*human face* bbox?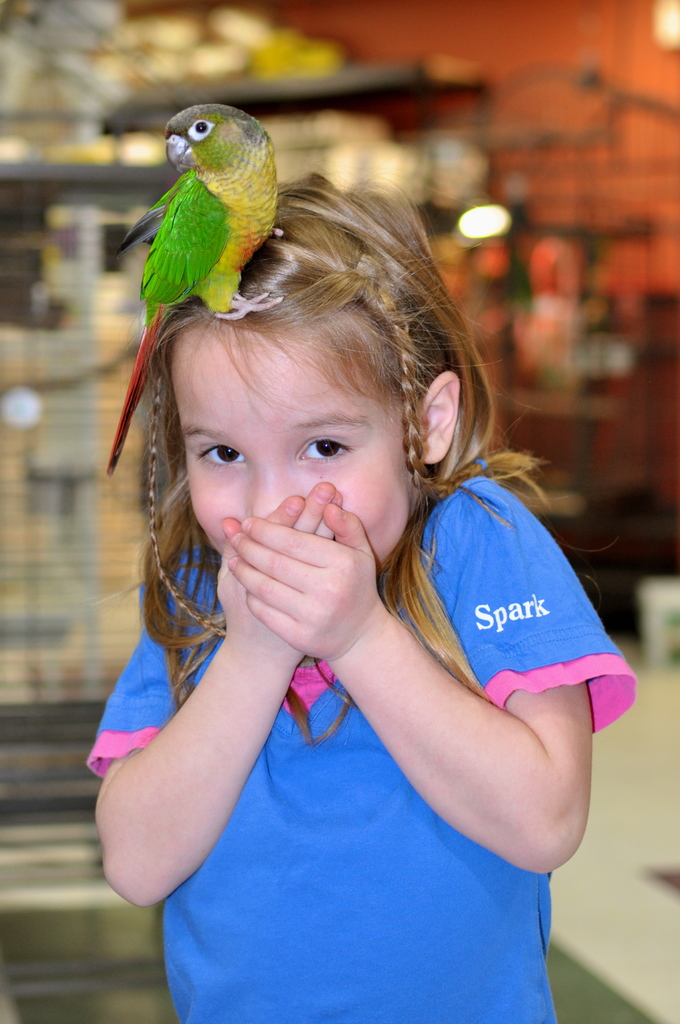
region(182, 311, 411, 577)
